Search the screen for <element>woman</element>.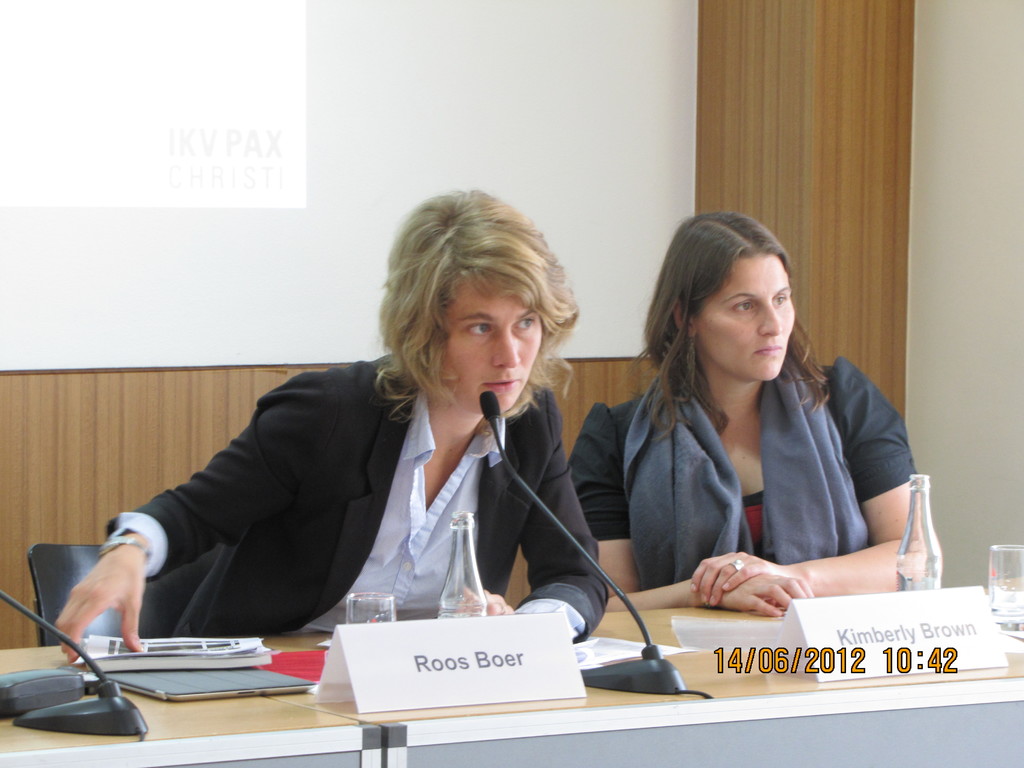
Found at bbox=(602, 213, 941, 612).
